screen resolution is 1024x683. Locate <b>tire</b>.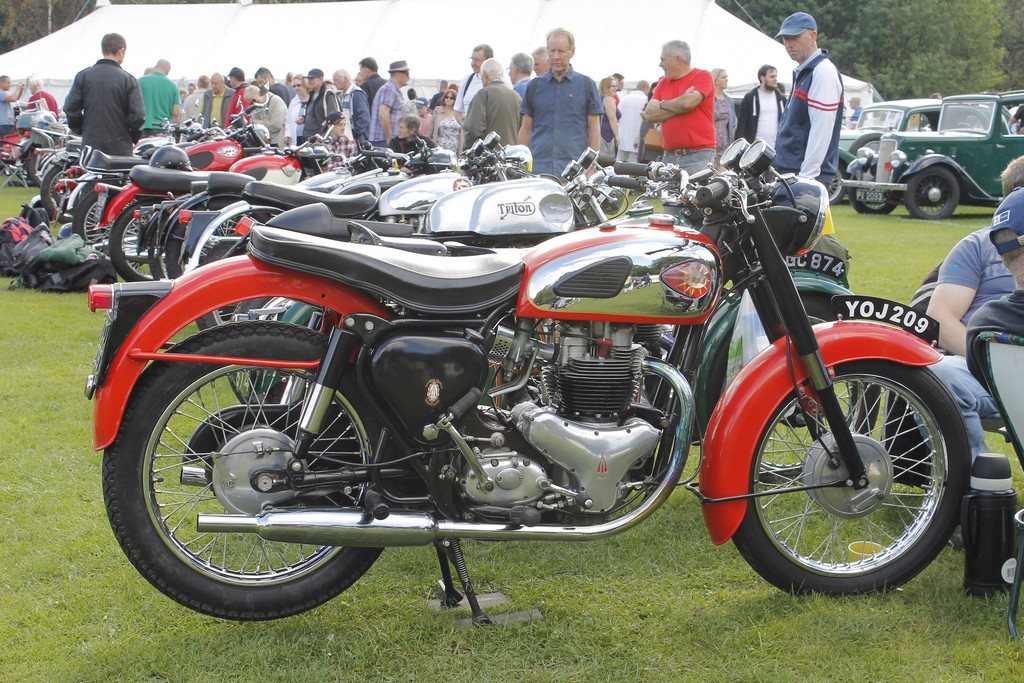
(261,381,364,509).
